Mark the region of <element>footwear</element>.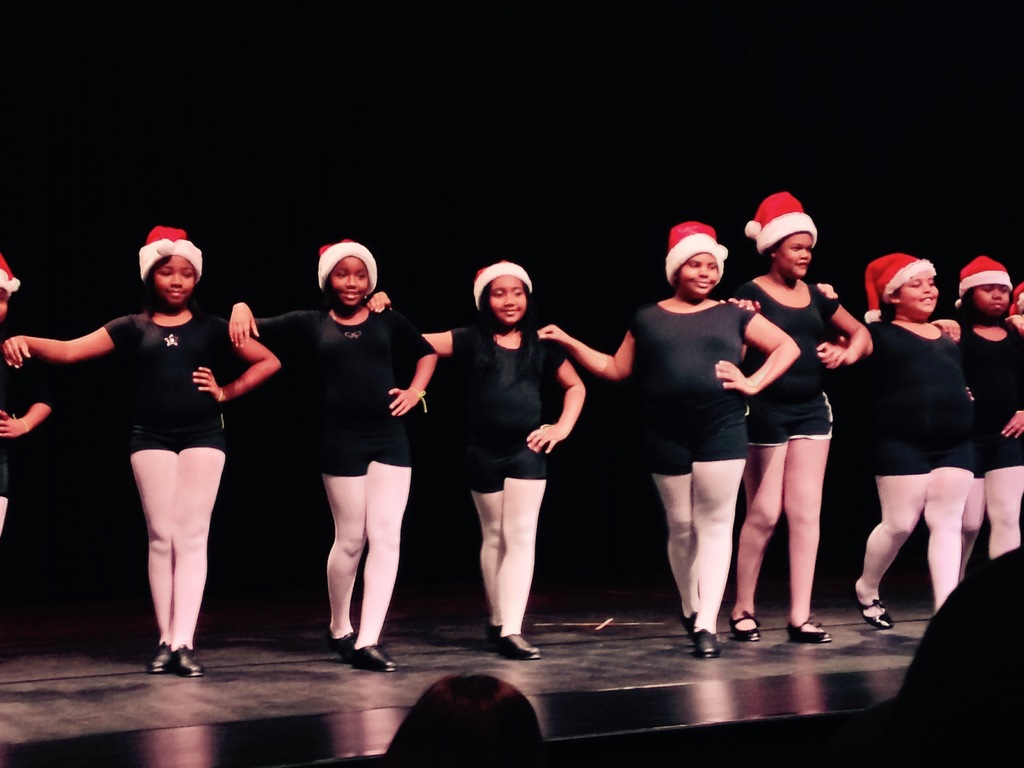
Region: 146, 637, 170, 669.
